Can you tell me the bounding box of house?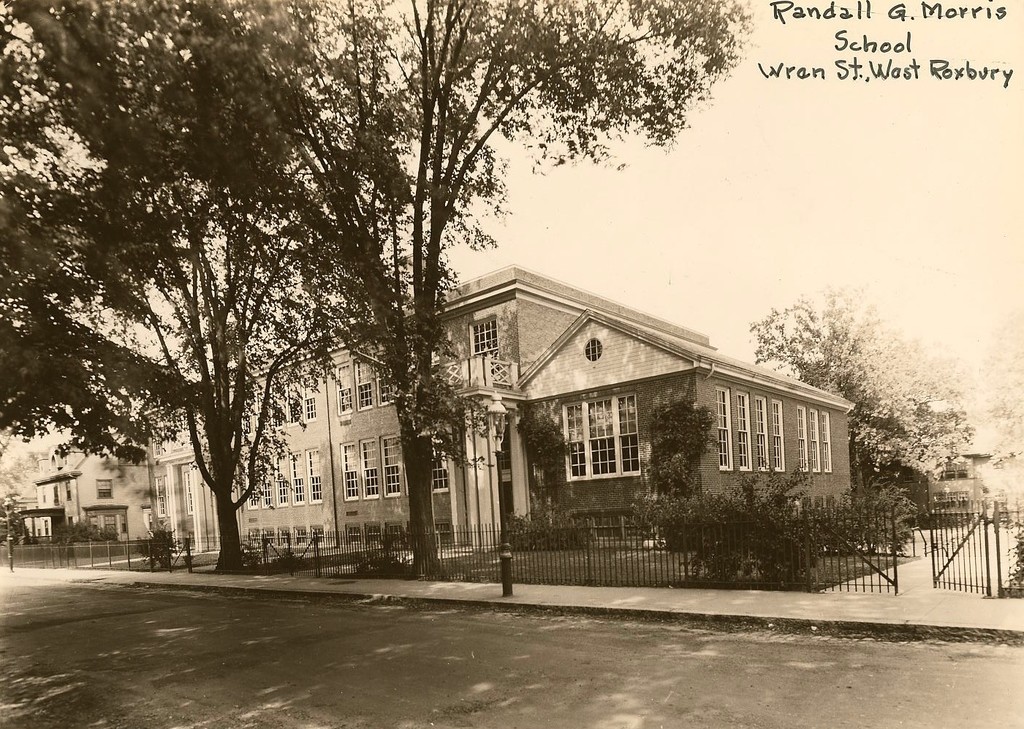
rect(140, 260, 855, 551).
